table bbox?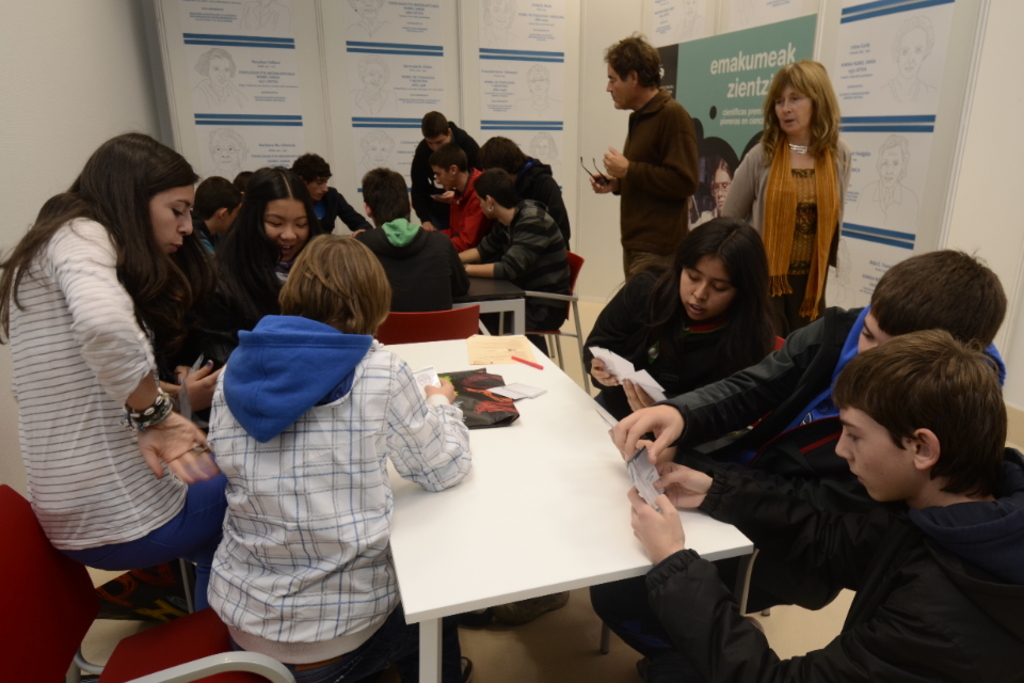
box(382, 333, 755, 682)
